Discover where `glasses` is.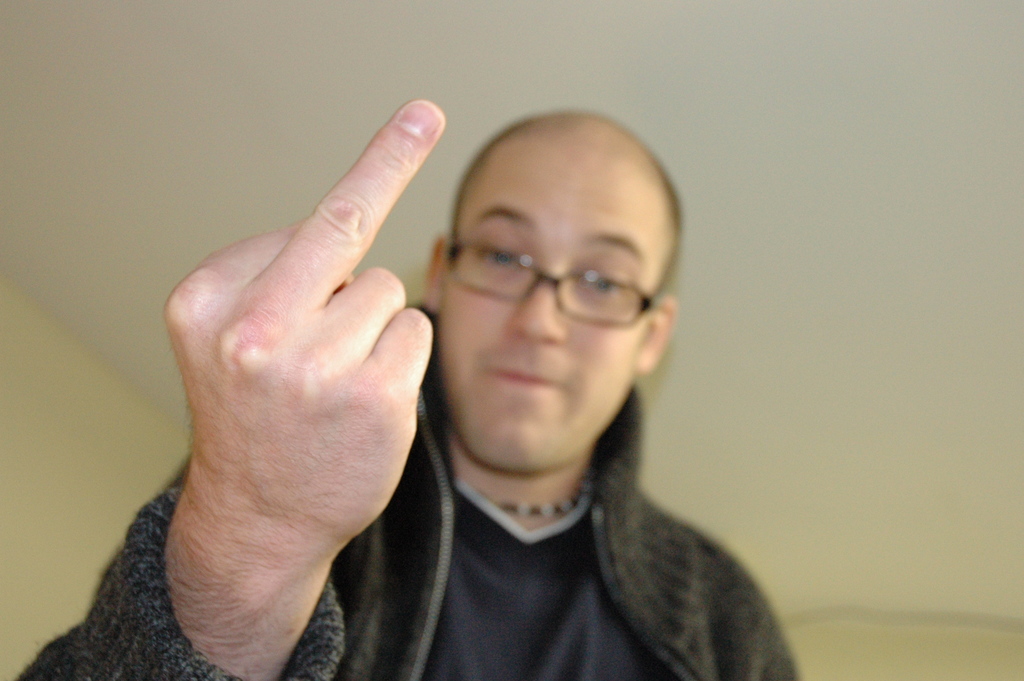
Discovered at <region>435, 229, 674, 331</region>.
